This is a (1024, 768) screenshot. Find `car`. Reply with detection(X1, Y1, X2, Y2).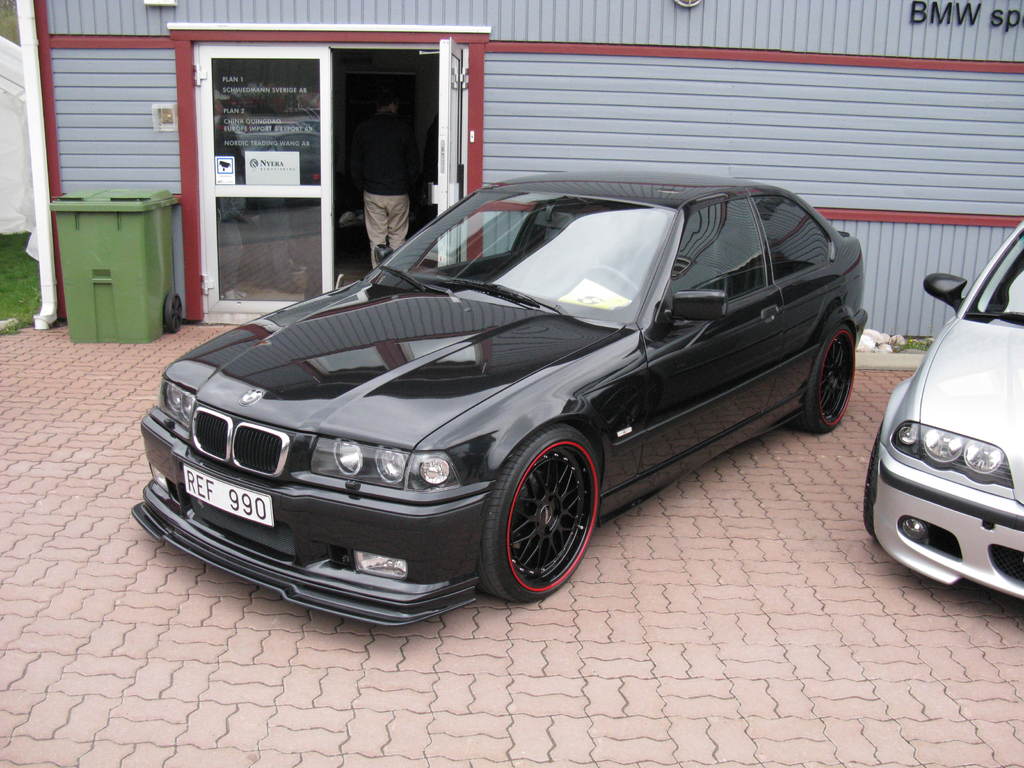
detection(862, 213, 1023, 598).
